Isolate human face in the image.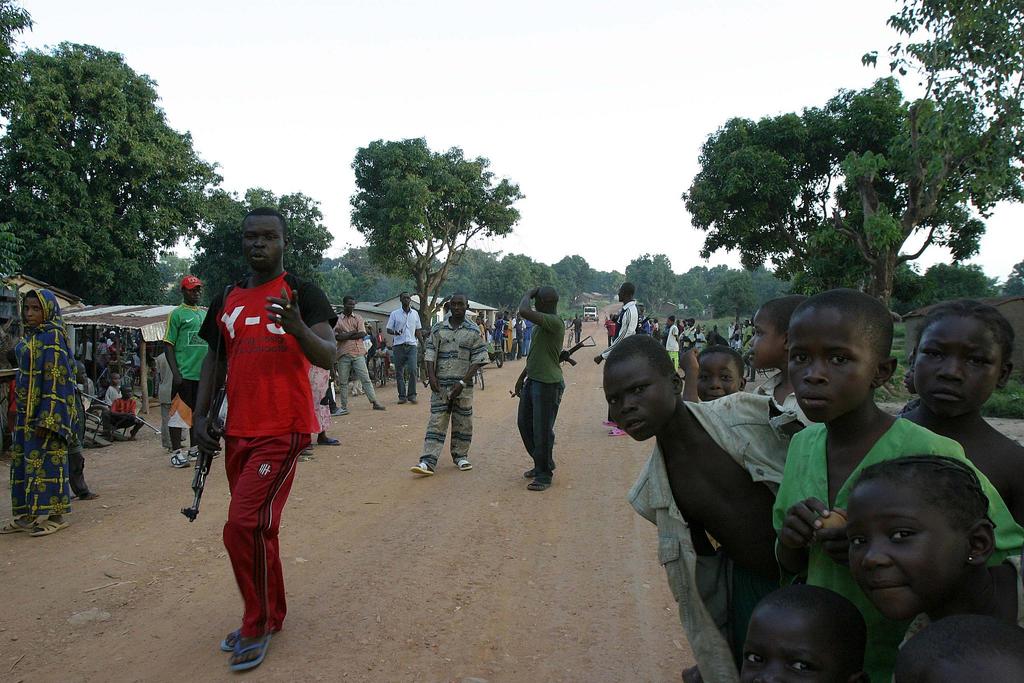
Isolated region: [left=700, top=350, right=742, bottom=398].
